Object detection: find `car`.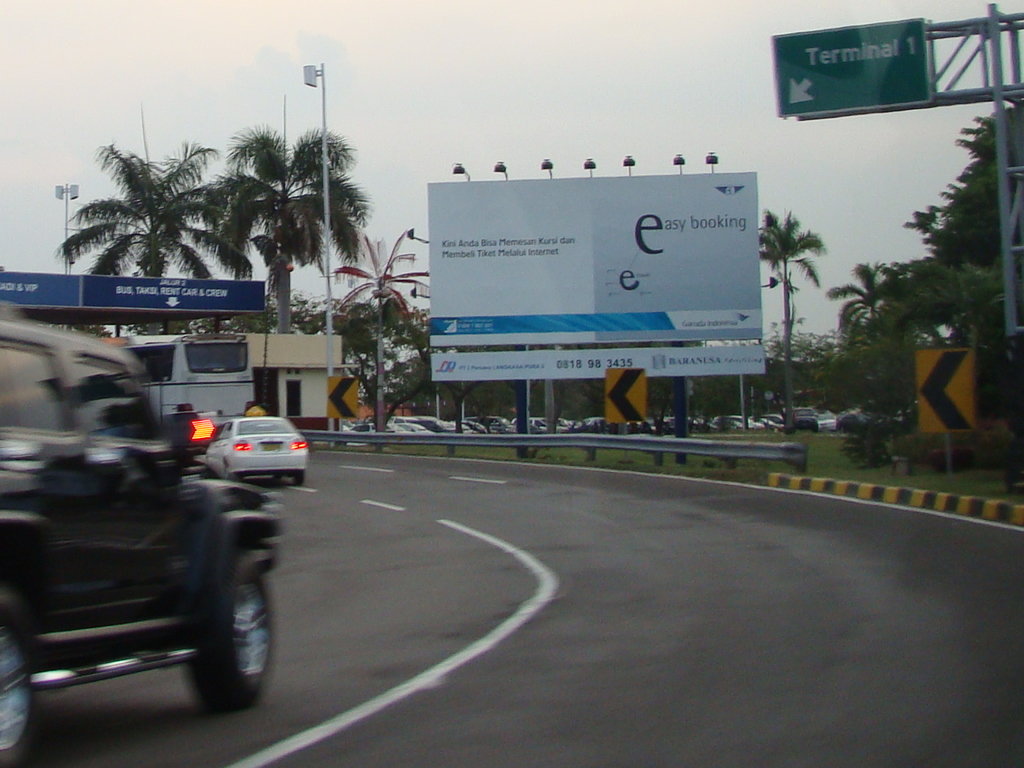
select_region(0, 304, 282, 767).
